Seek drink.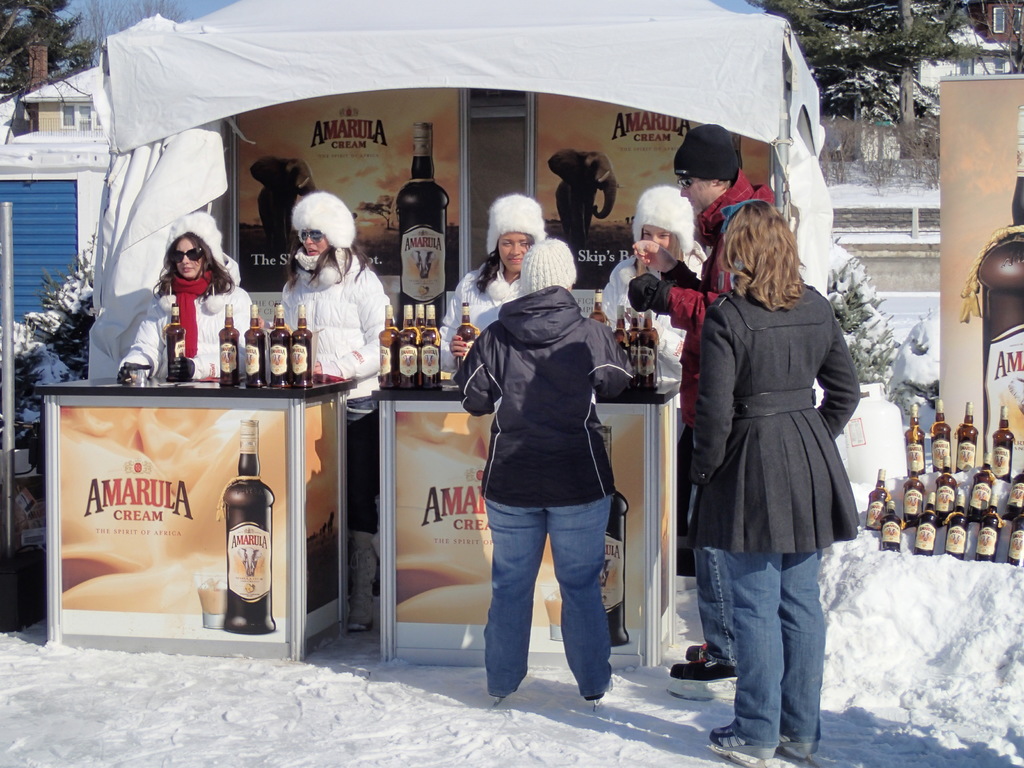
<region>401, 117, 449, 312</region>.
